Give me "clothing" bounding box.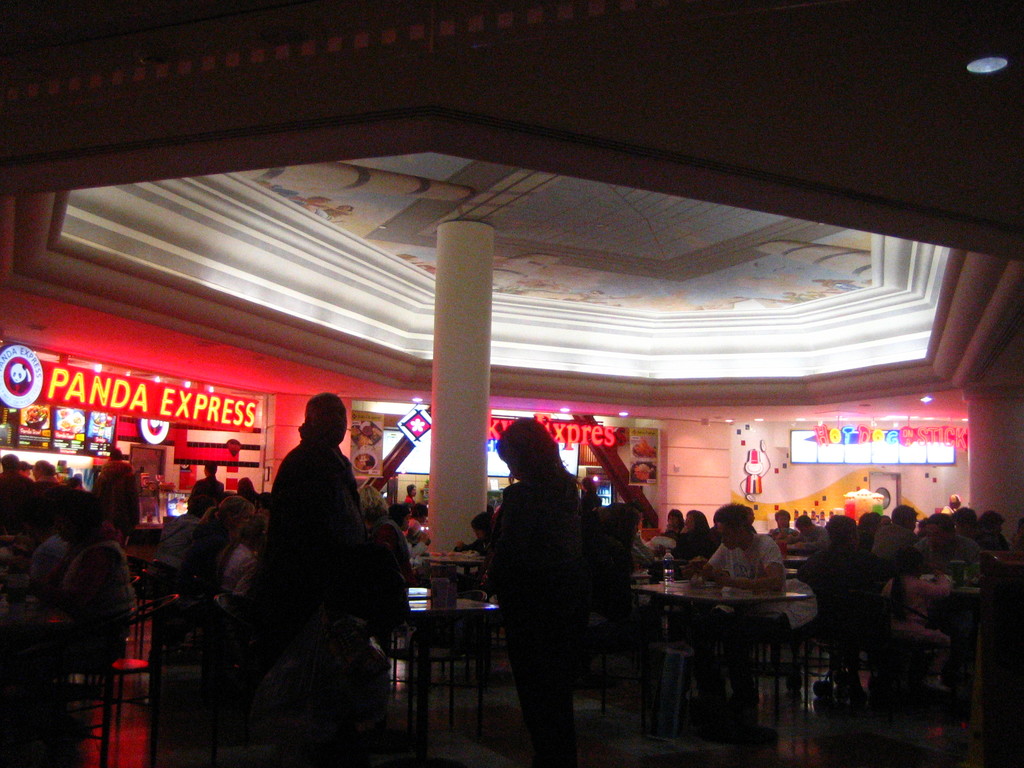
[left=488, top=464, right=584, bottom=764].
